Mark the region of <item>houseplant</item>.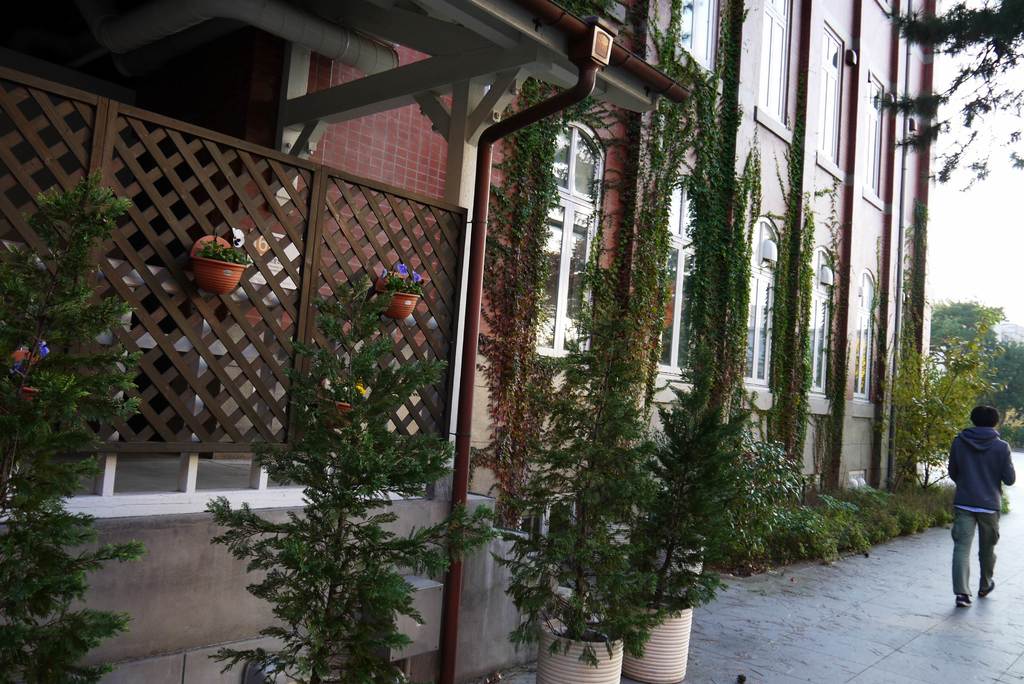
Region: region(630, 368, 760, 683).
